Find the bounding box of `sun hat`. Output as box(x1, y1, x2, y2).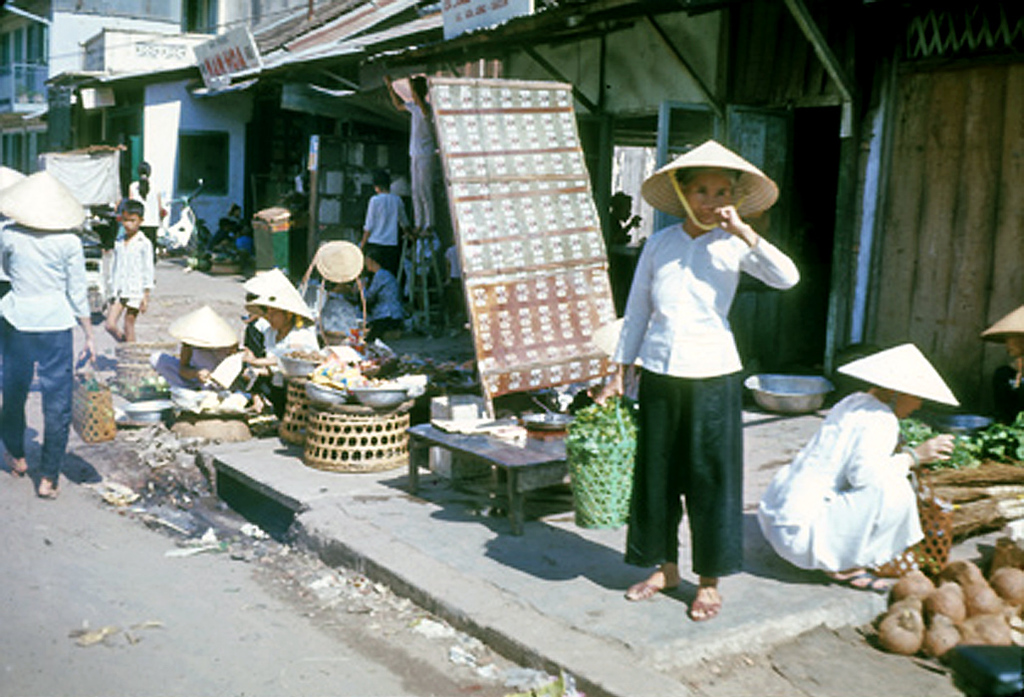
box(239, 266, 301, 296).
